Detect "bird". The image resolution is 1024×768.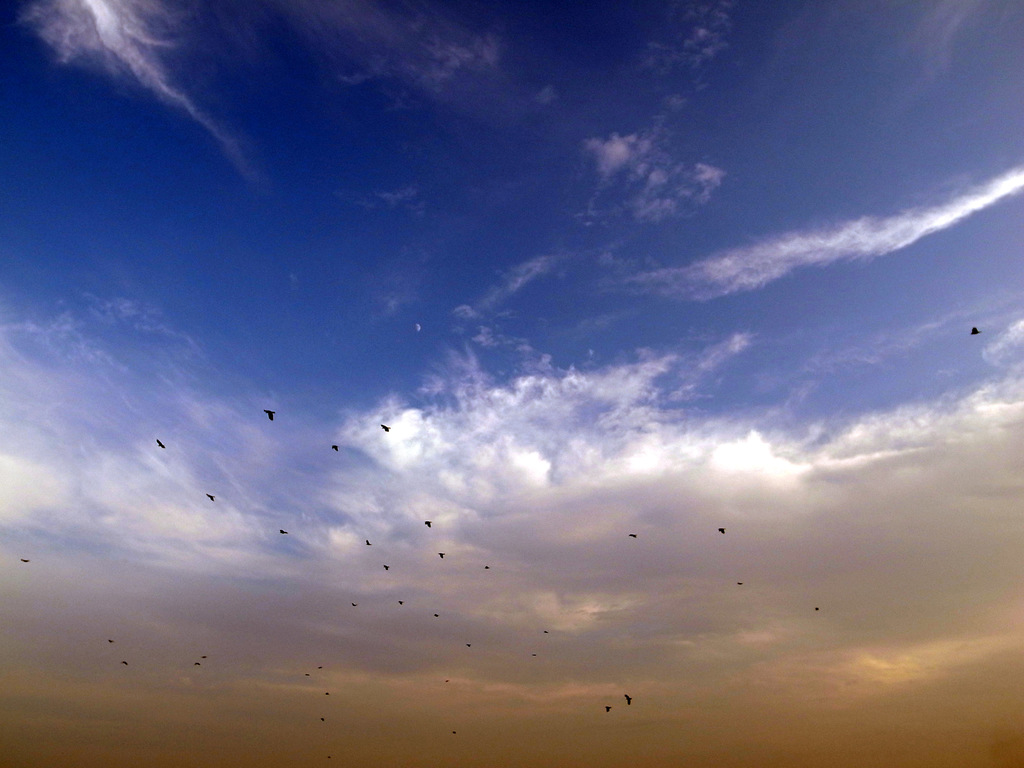
bbox(195, 664, 202, 668).
